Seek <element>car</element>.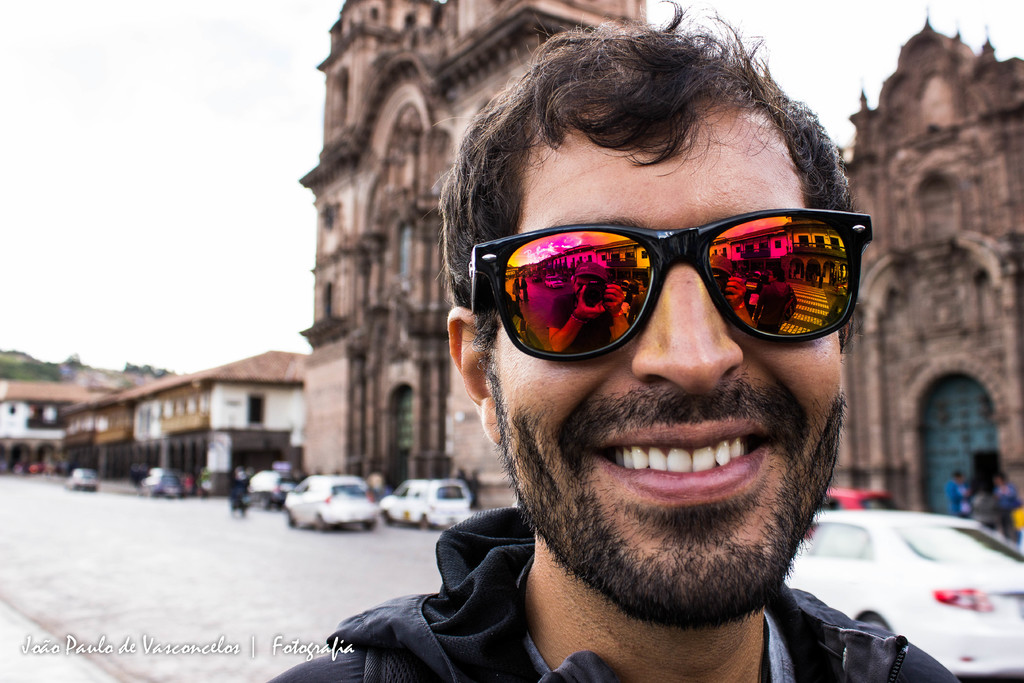
bbox=[65, 468, 94, 493].
